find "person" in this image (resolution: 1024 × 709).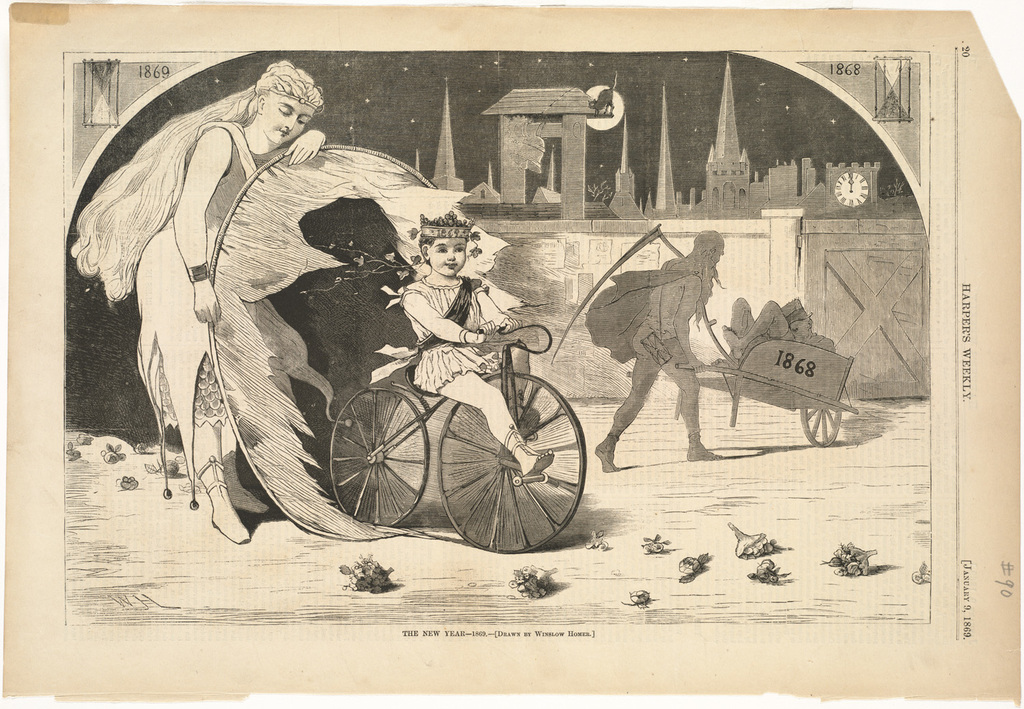
BBox(62, 59, 326, 548).
